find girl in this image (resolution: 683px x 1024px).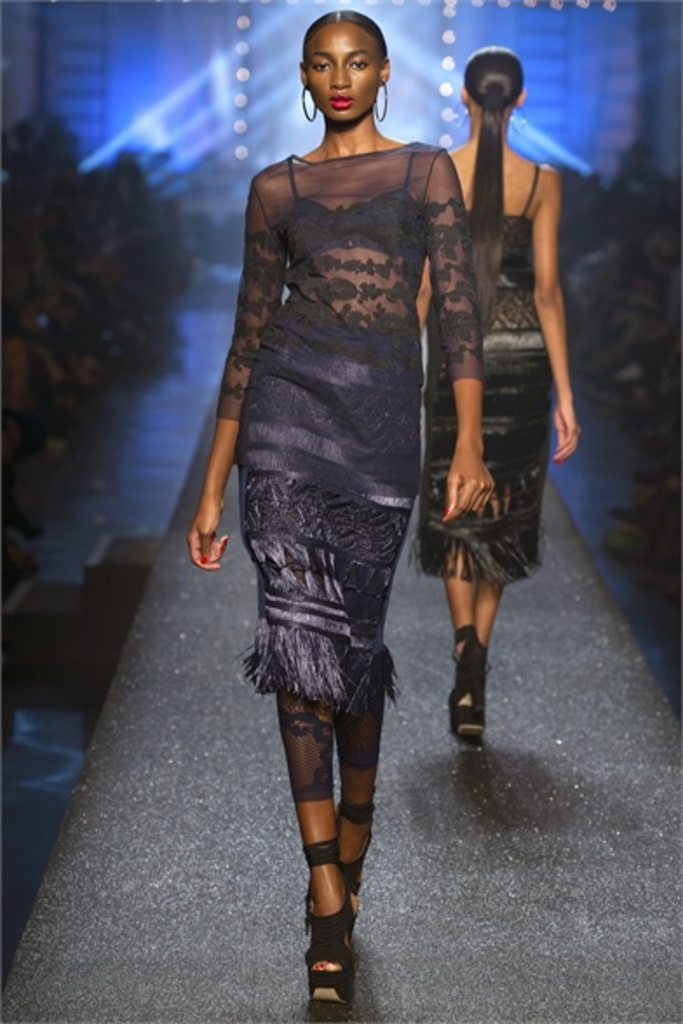
(left=186, top=33, right=491, bottom=993).
